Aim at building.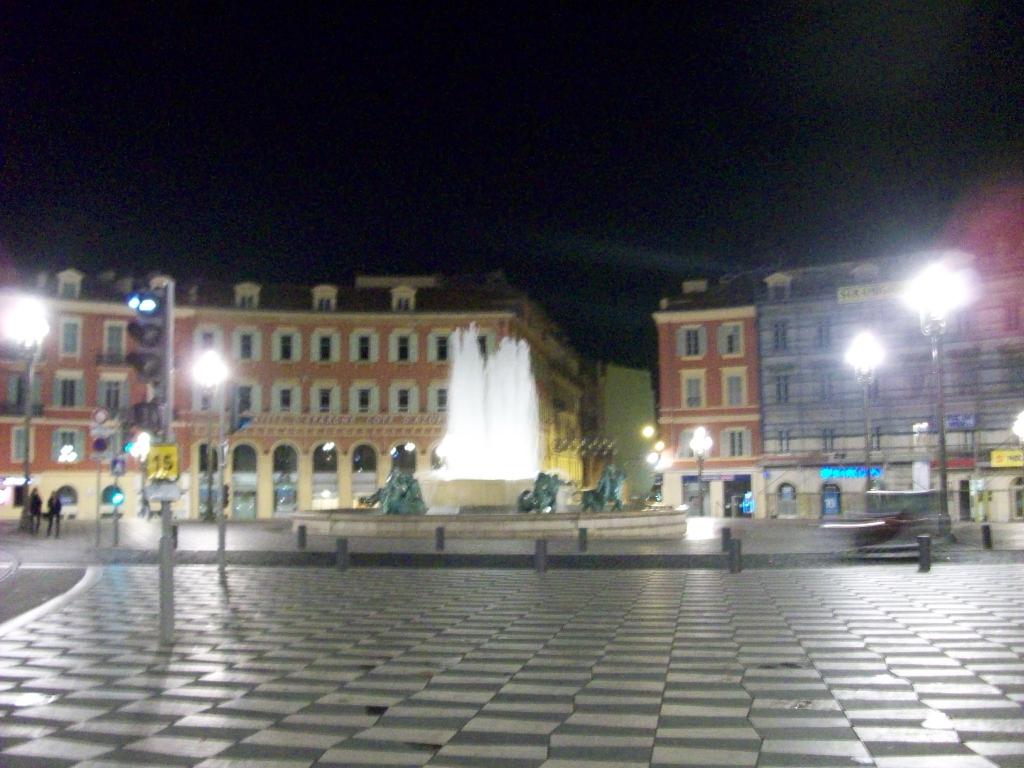
Aimed at 0 276 584 519.
